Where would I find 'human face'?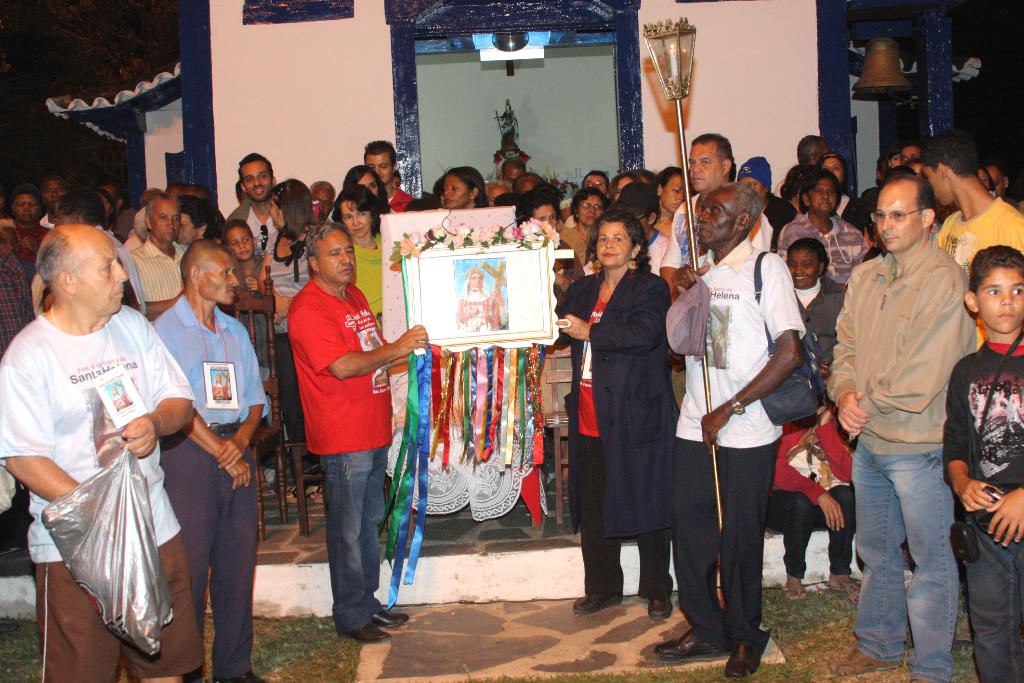
At l=113, t=191, r=122, b=211.
